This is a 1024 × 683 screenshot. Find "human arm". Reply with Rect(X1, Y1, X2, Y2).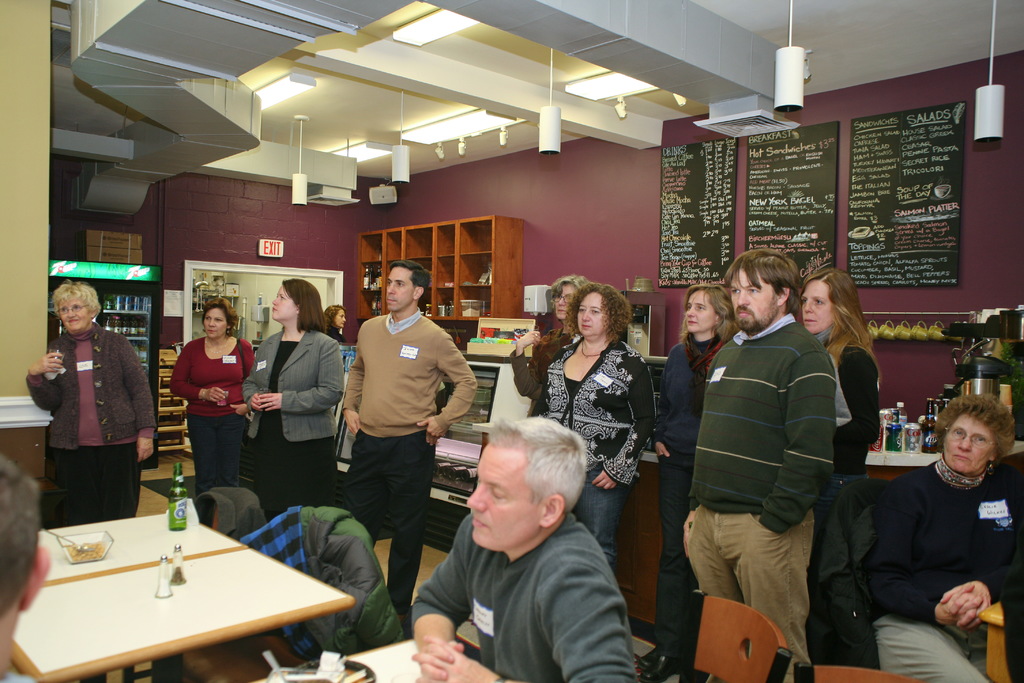
Rect(237, 339, 271, 415).
